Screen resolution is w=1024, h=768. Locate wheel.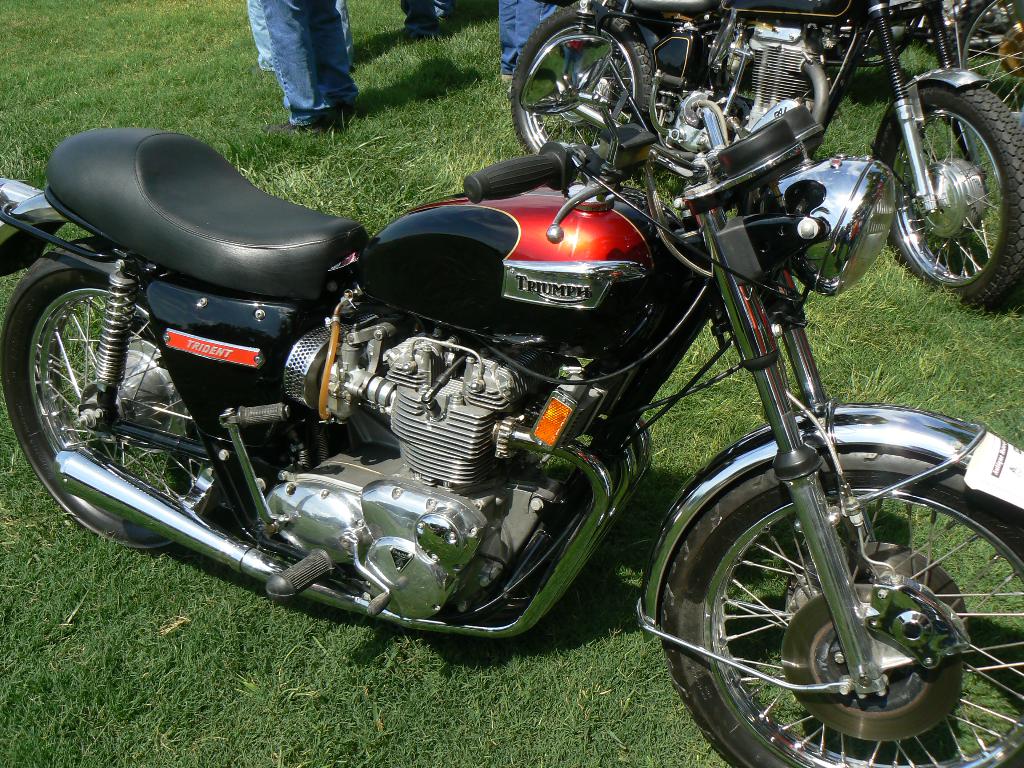
left=884, top=91, right=1010, bottom=292.
